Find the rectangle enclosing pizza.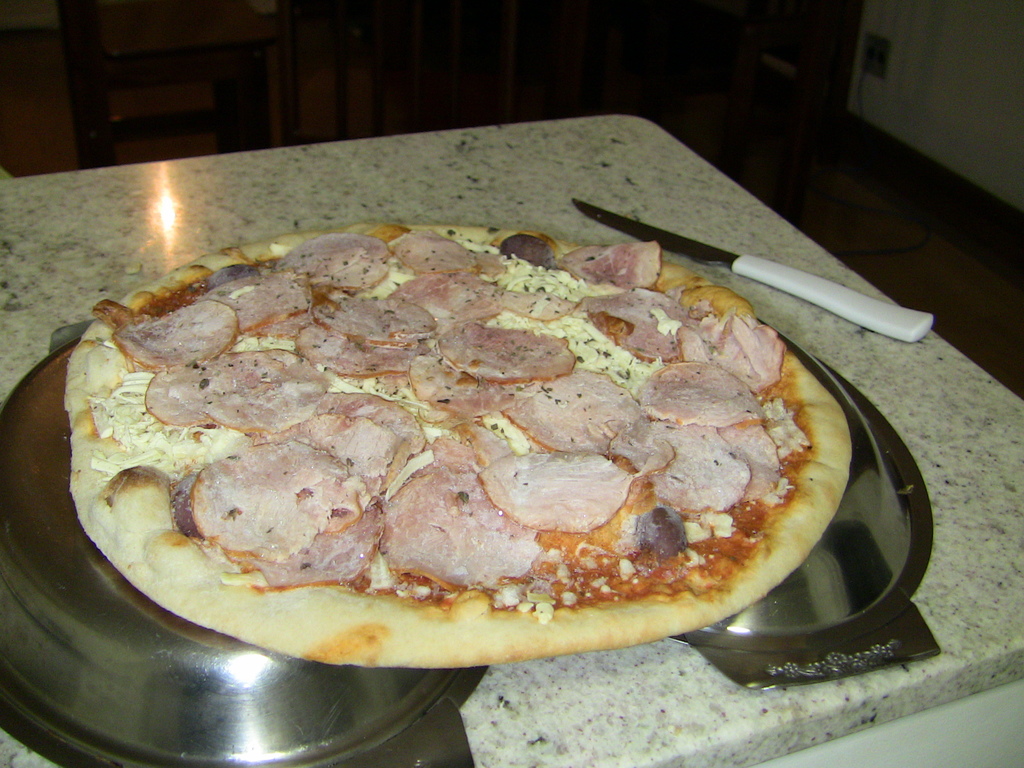
box(66, 222, 852, 673).
